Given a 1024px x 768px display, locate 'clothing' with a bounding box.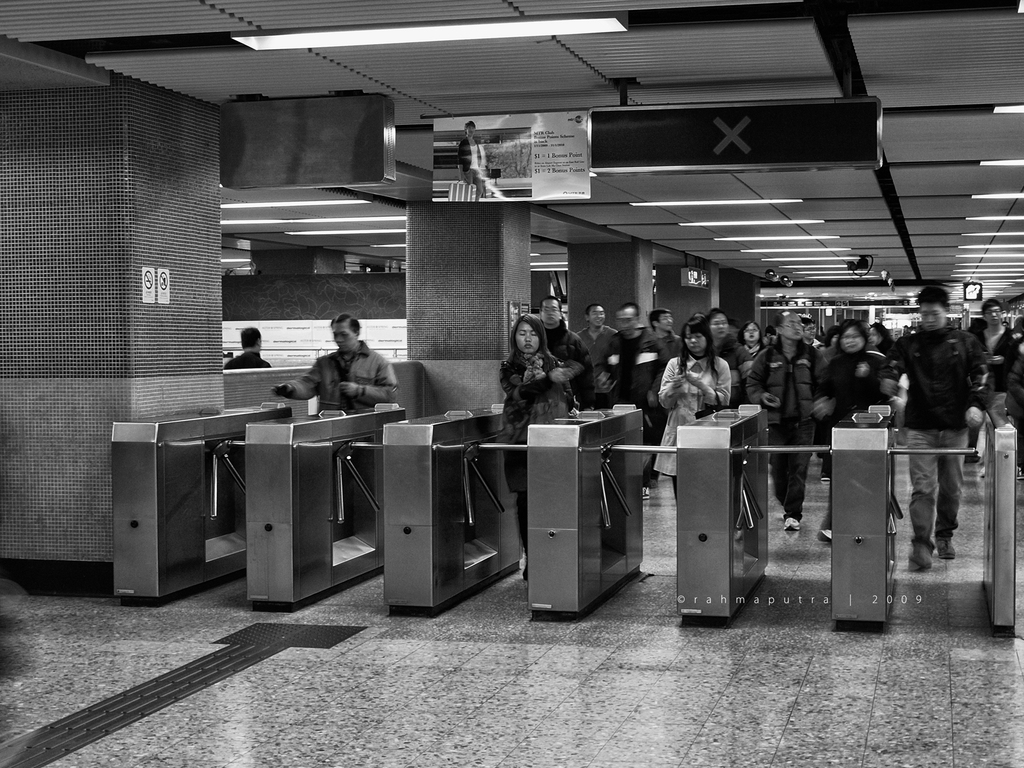
Located: (left=287, top=340, right=399, bottom=410).
